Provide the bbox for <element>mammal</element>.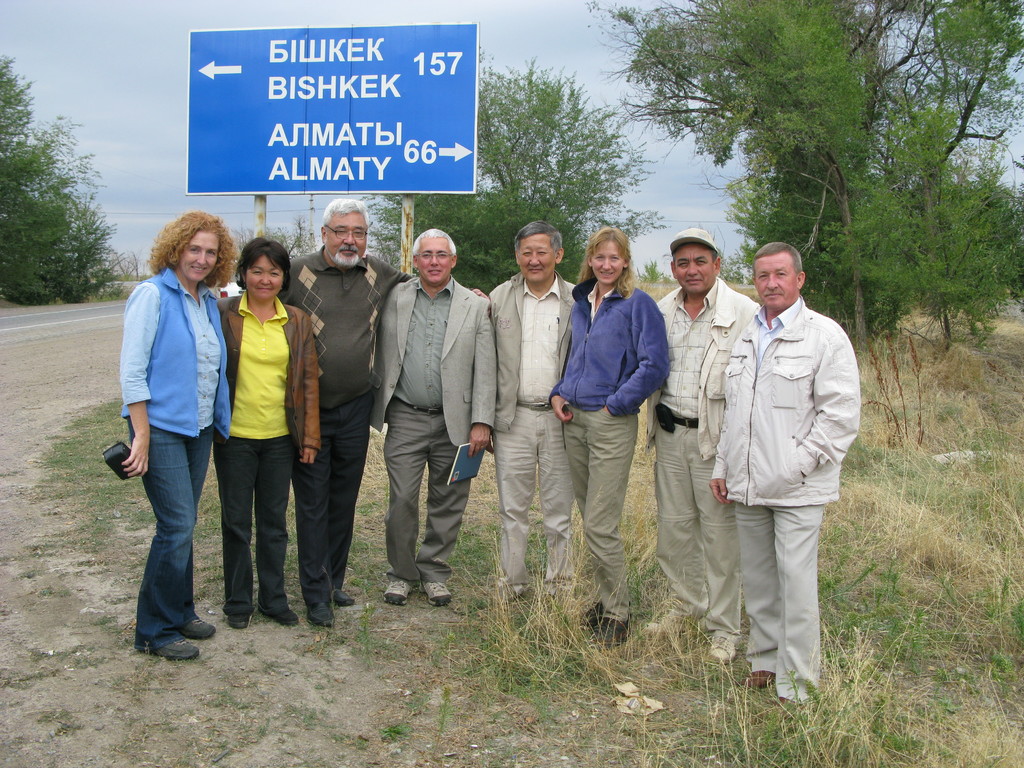
119 208 242 657.
